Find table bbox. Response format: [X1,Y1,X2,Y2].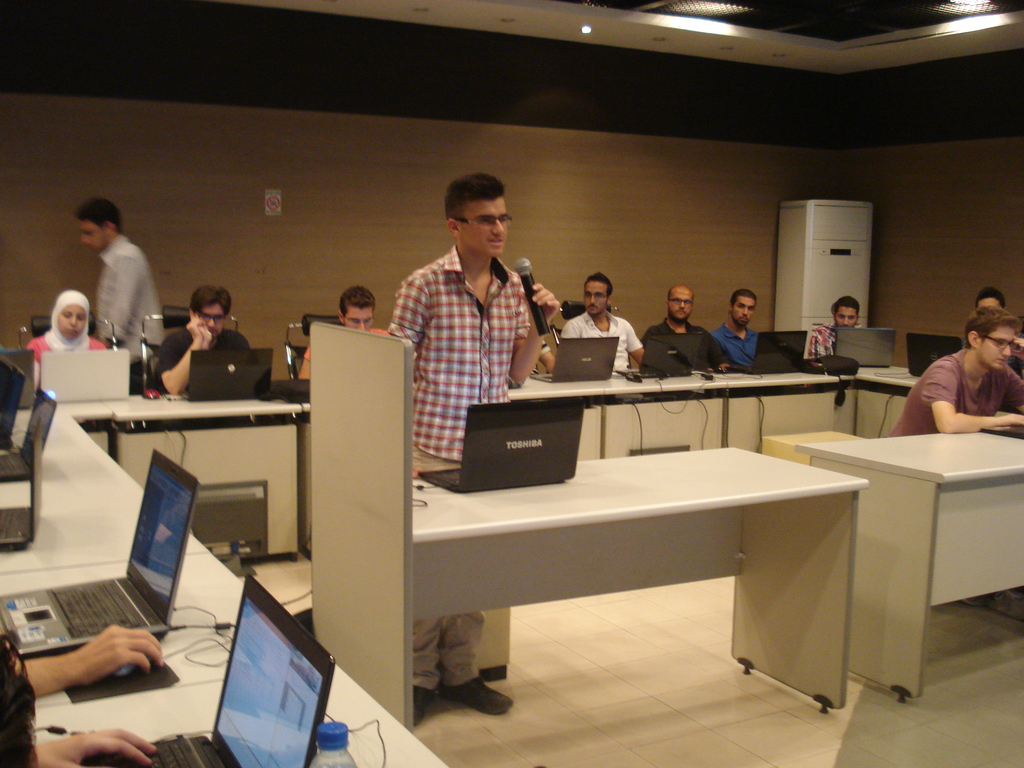
[841,358,916,438].
